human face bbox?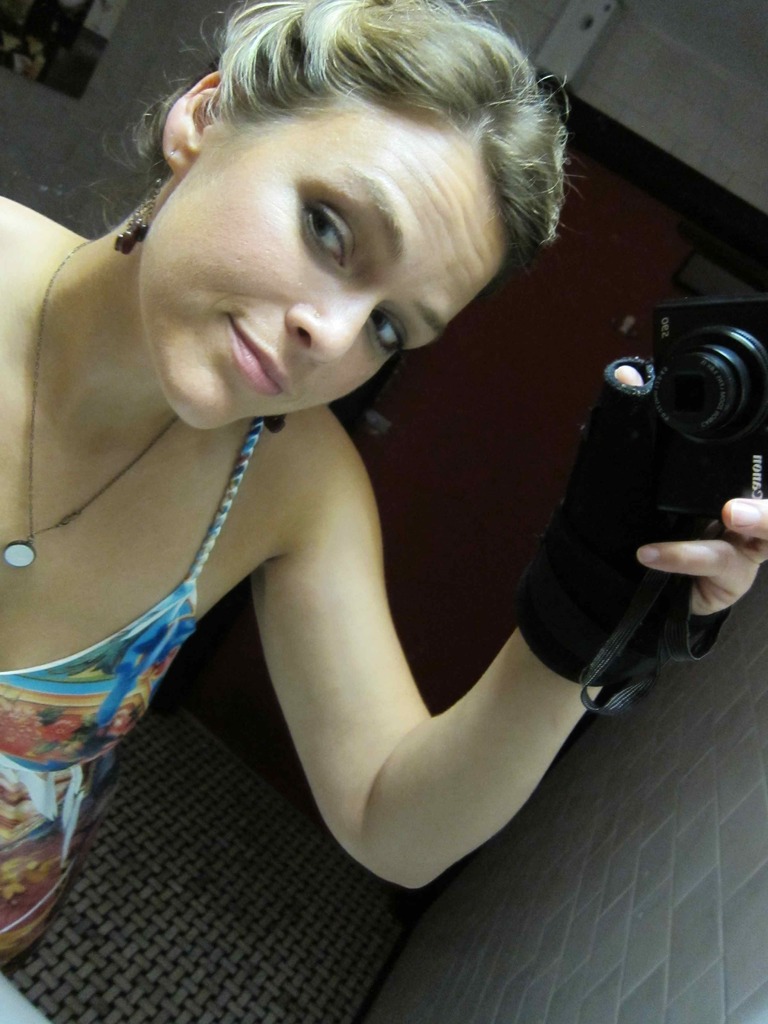
detection(145, 104, 492, 440)
